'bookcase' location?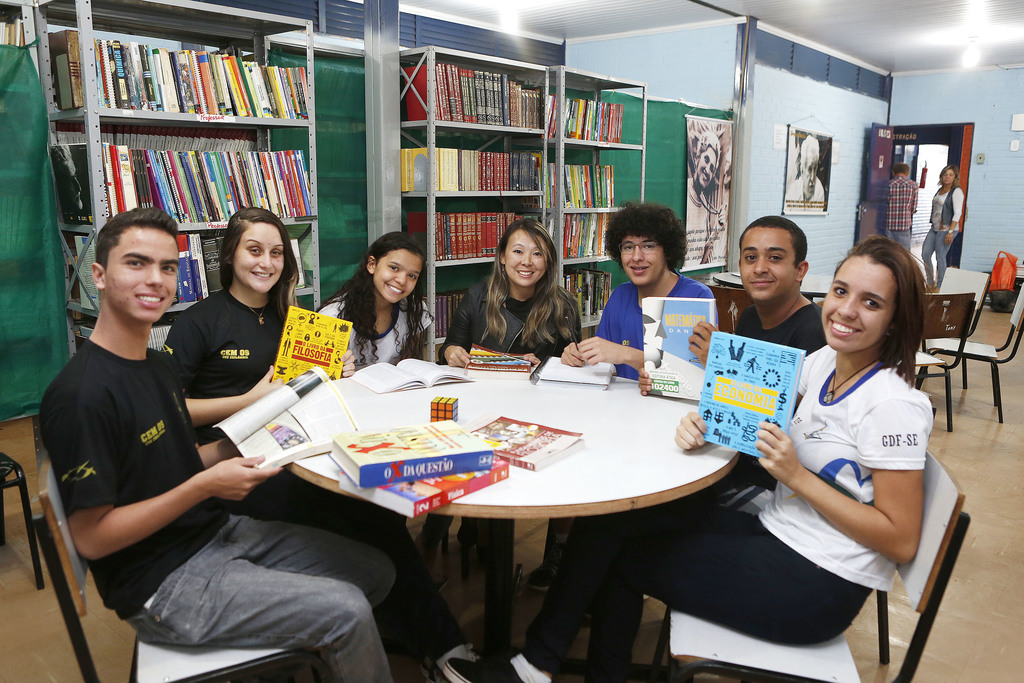
rect(543, 66, 648, 340)
